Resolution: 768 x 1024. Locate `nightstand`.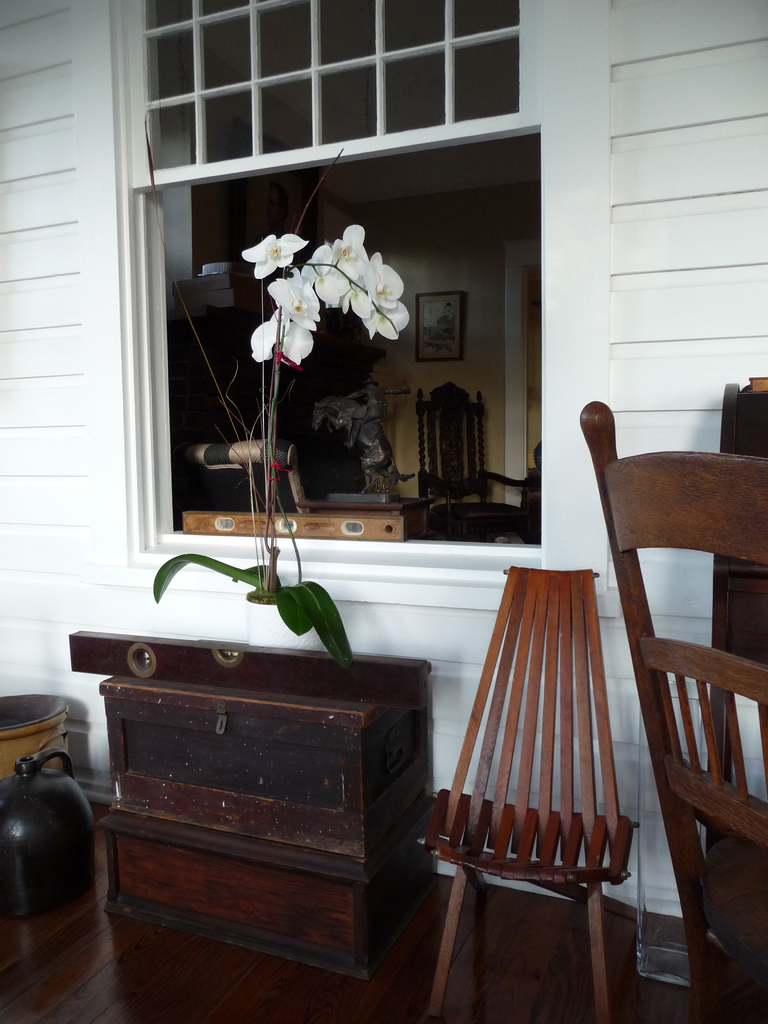
<bbox>102, 651, 430, 964</bbox>.
